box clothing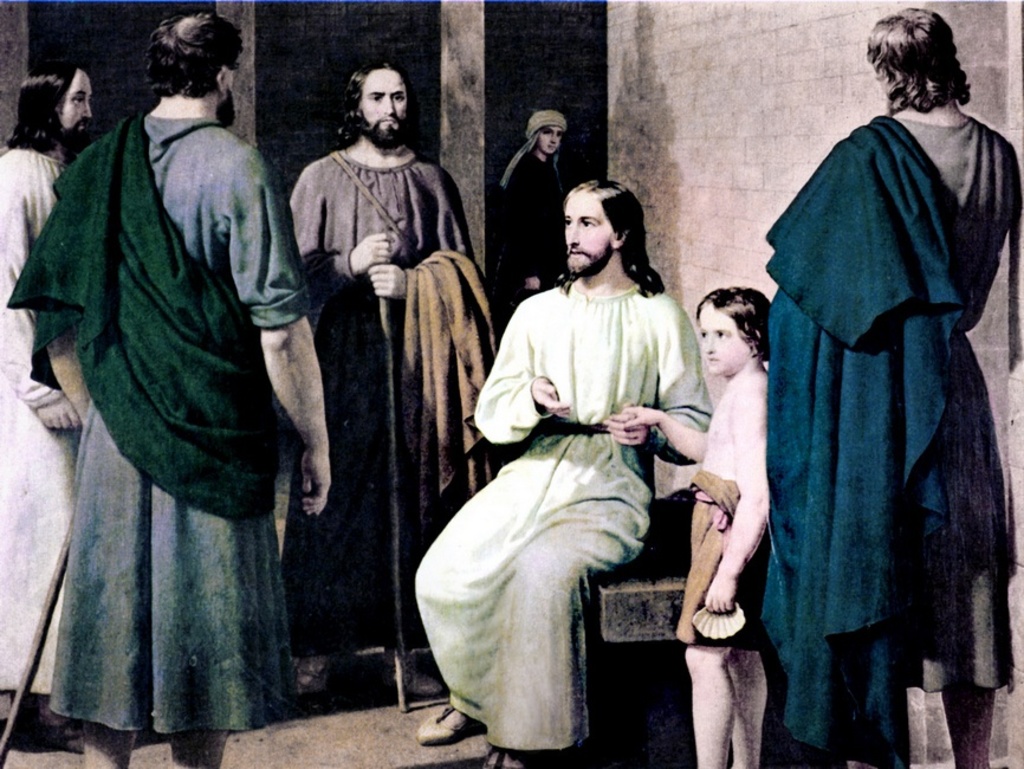
select_region(0, 147, 86, 711)
